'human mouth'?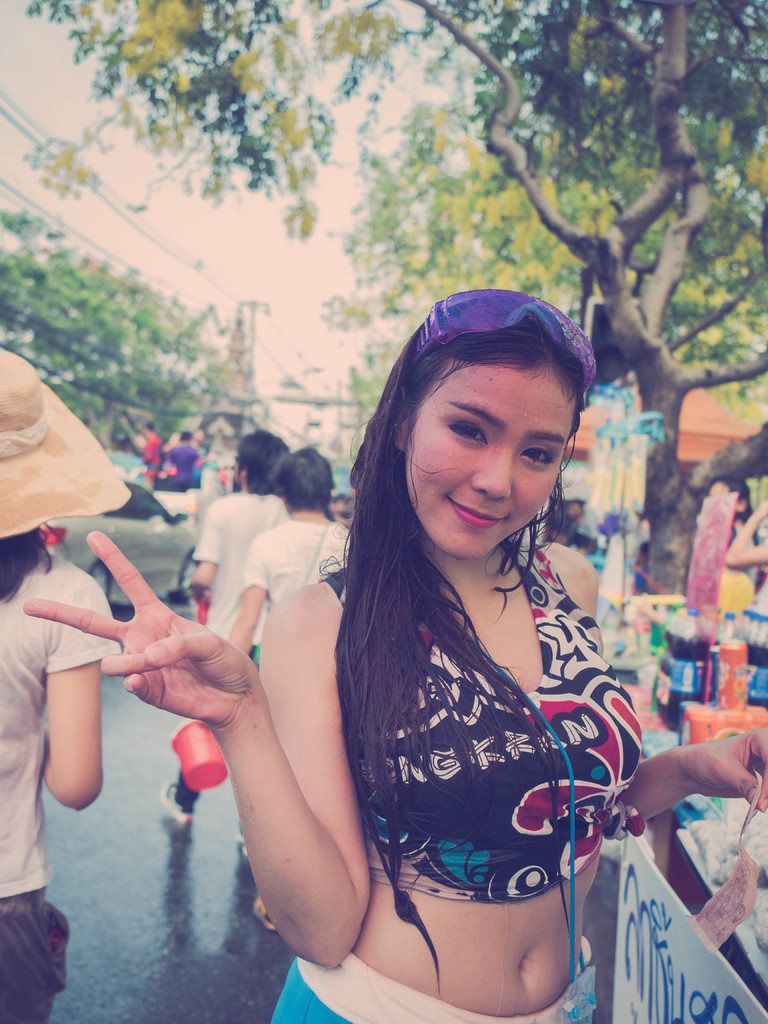
region(439, 499, 509, 525)
